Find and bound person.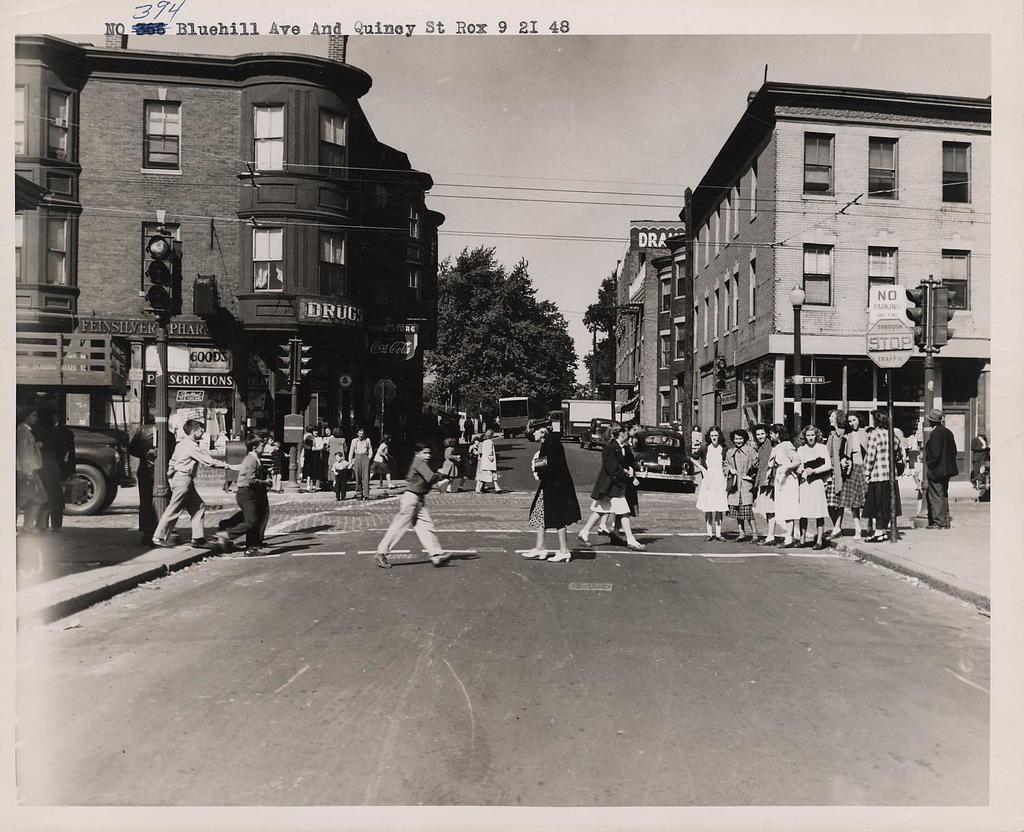
Bound: l=467, t=421, r=500, b=493.
